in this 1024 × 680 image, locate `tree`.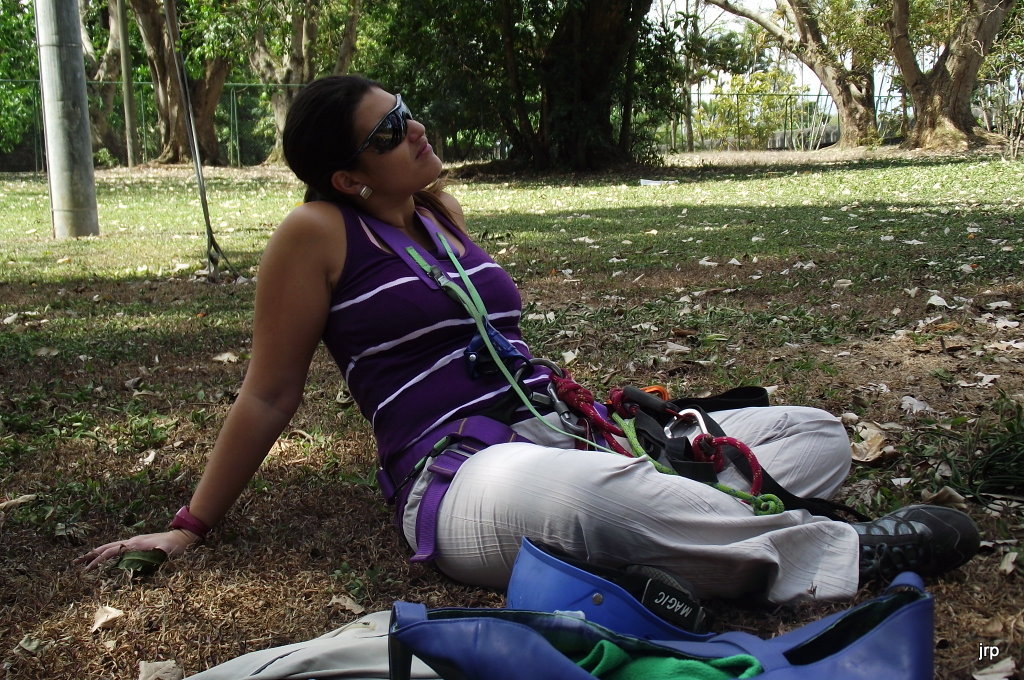
Bounding box: [x1=699, y1=0, x2=888, y2=155].
